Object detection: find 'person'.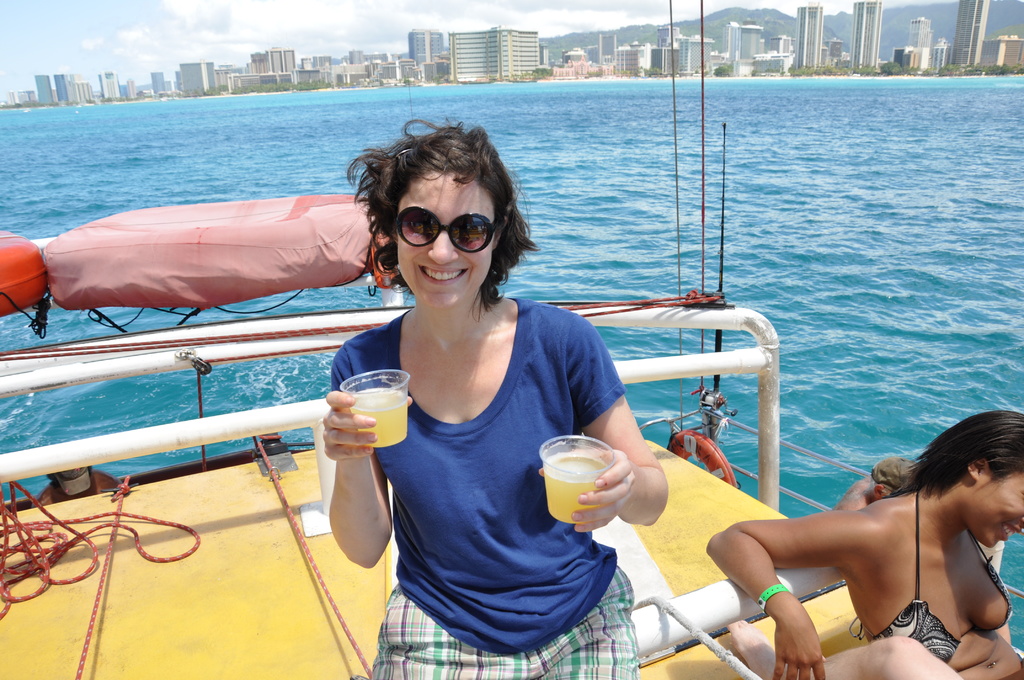
BBox(701, 408, 1023, 679).
